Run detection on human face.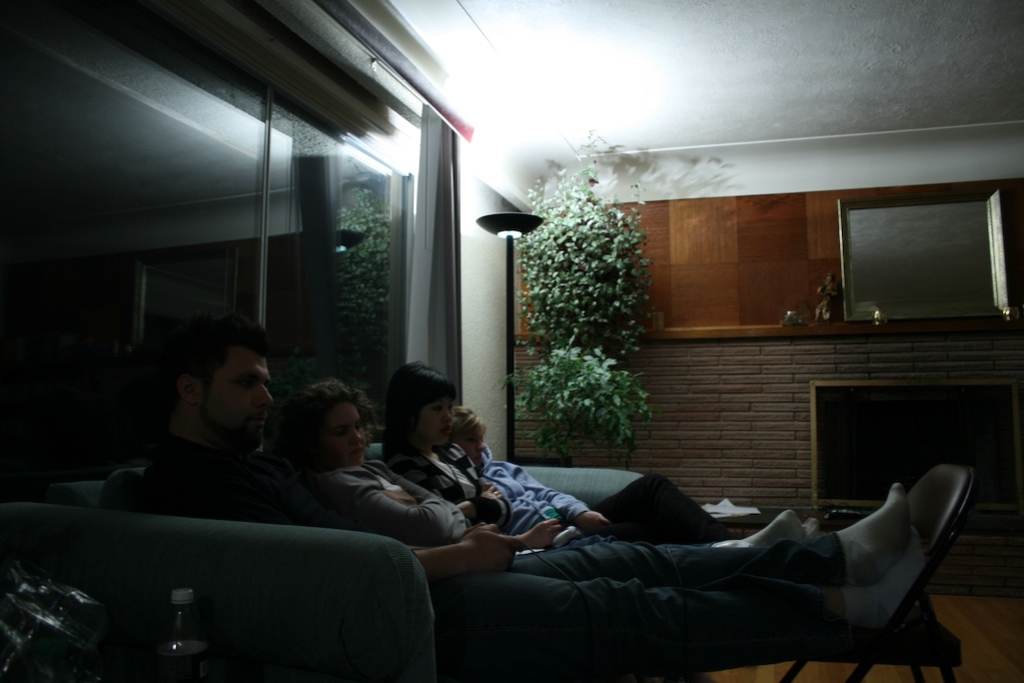
Result: 423/392/458/444.
